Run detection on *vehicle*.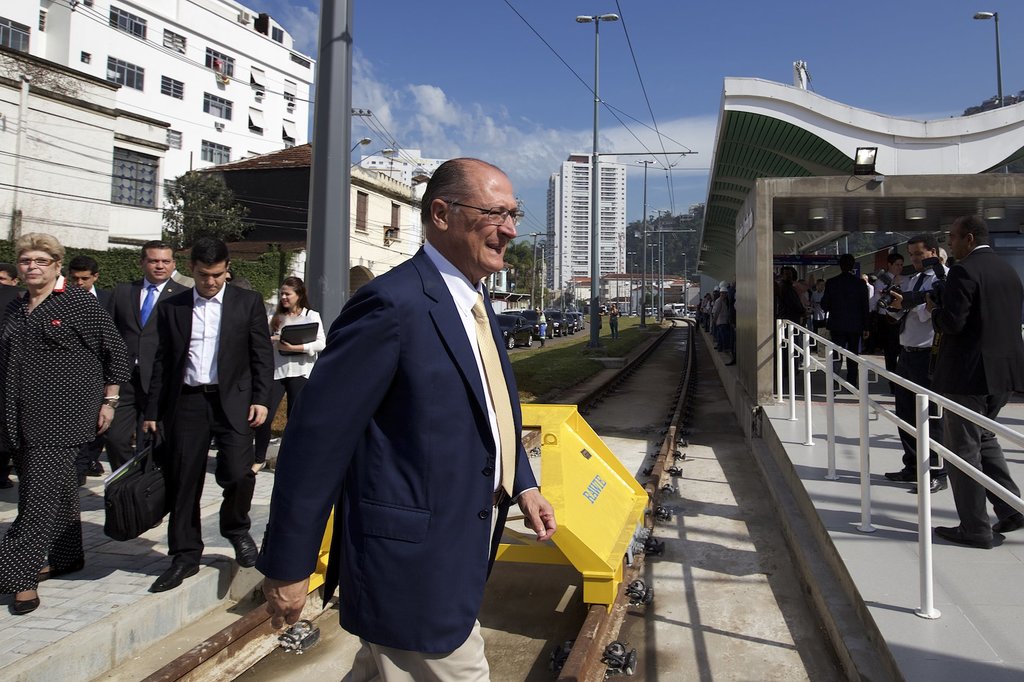
Result: box(527, 309, 558, 344).
